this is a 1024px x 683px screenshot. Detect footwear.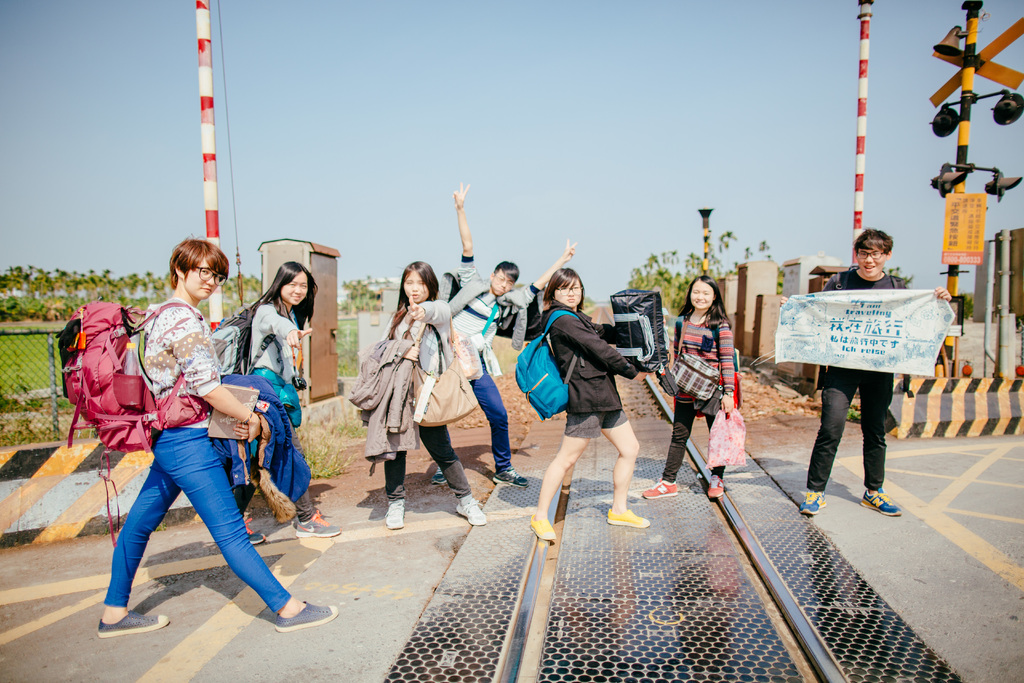
642/478/680/502.
